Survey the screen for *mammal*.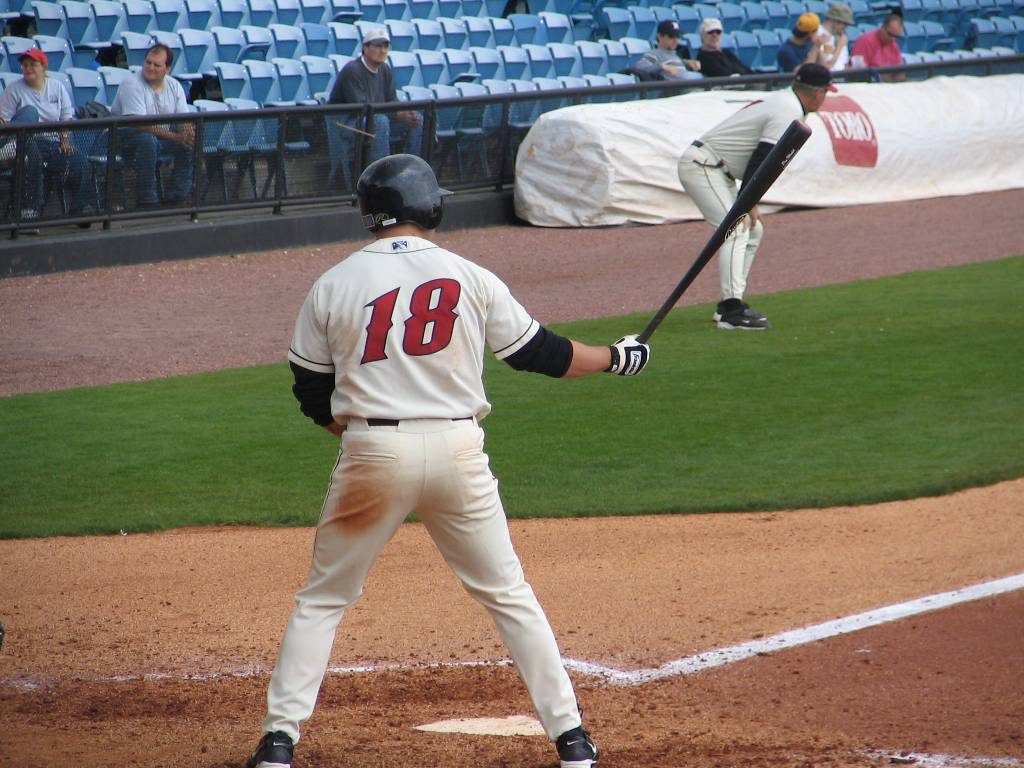
Survey found: box(321, 26, 423, 163).
